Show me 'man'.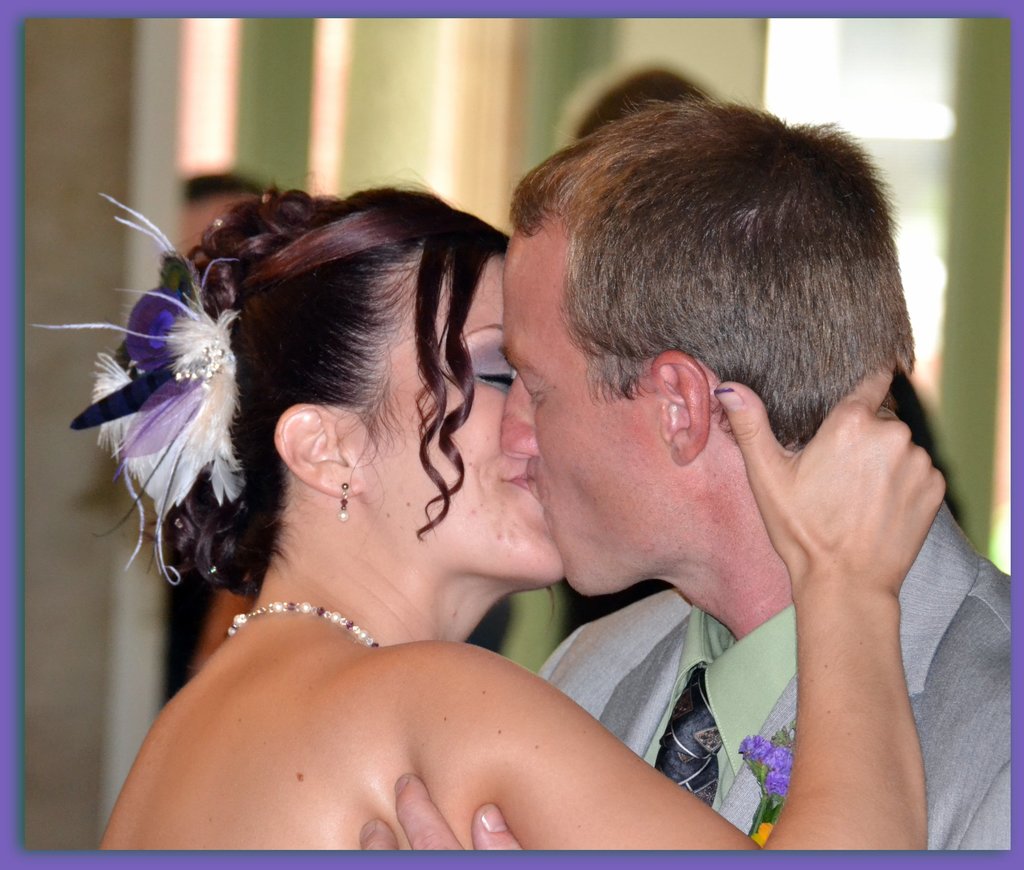
'man' is here: x1=355, y1=103, x2=1018, y2=849.
